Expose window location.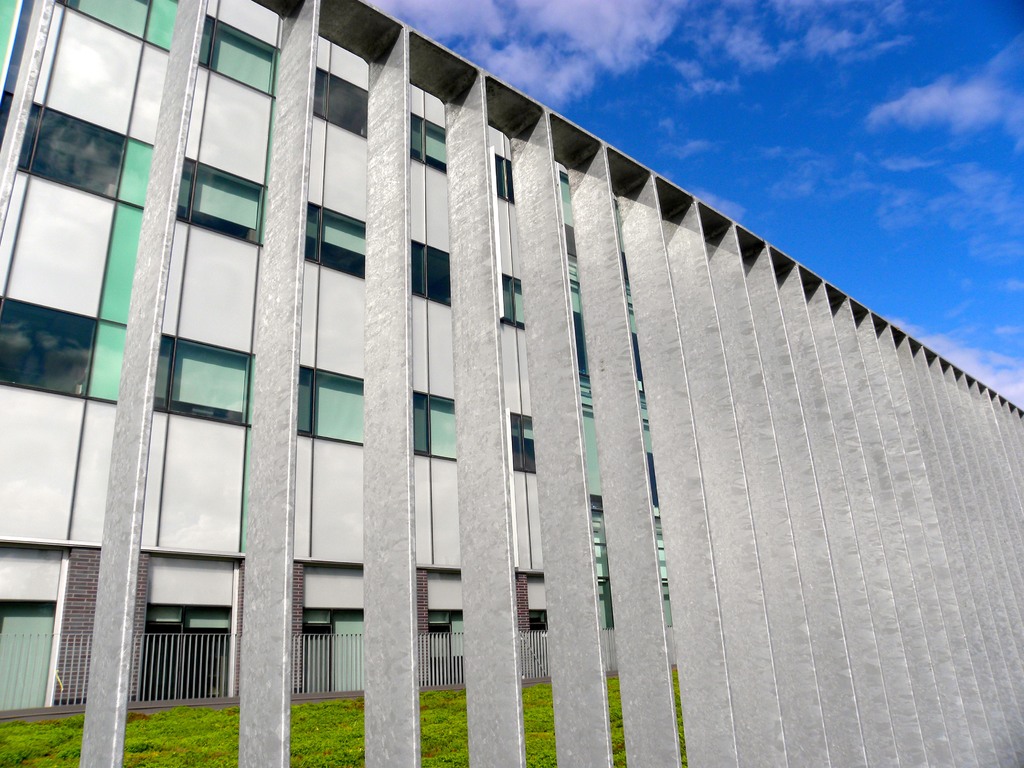
Exposed at [197,16,274,97].
